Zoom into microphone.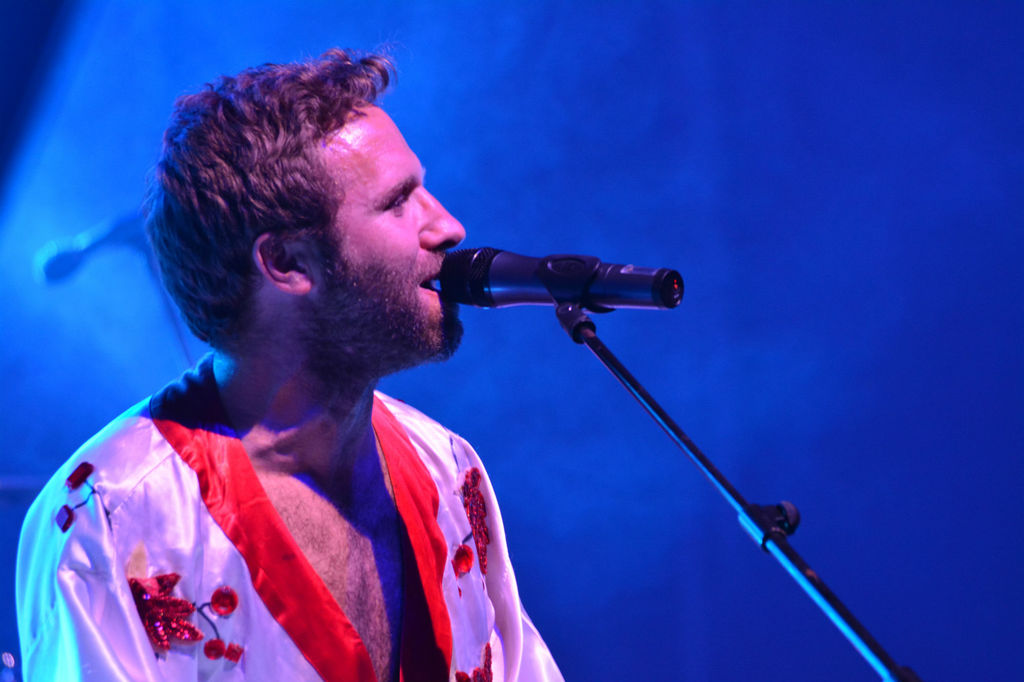
Zoom target: [410,239,684,341].
